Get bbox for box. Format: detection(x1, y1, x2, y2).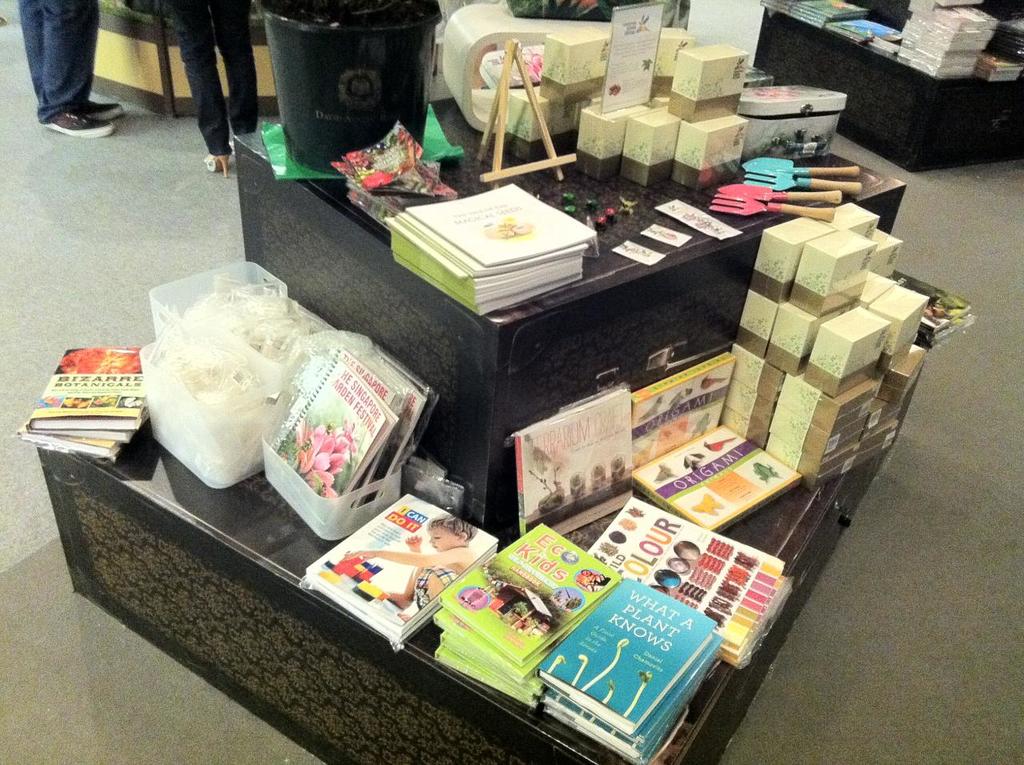
detection(666, 40, 750, 121).
